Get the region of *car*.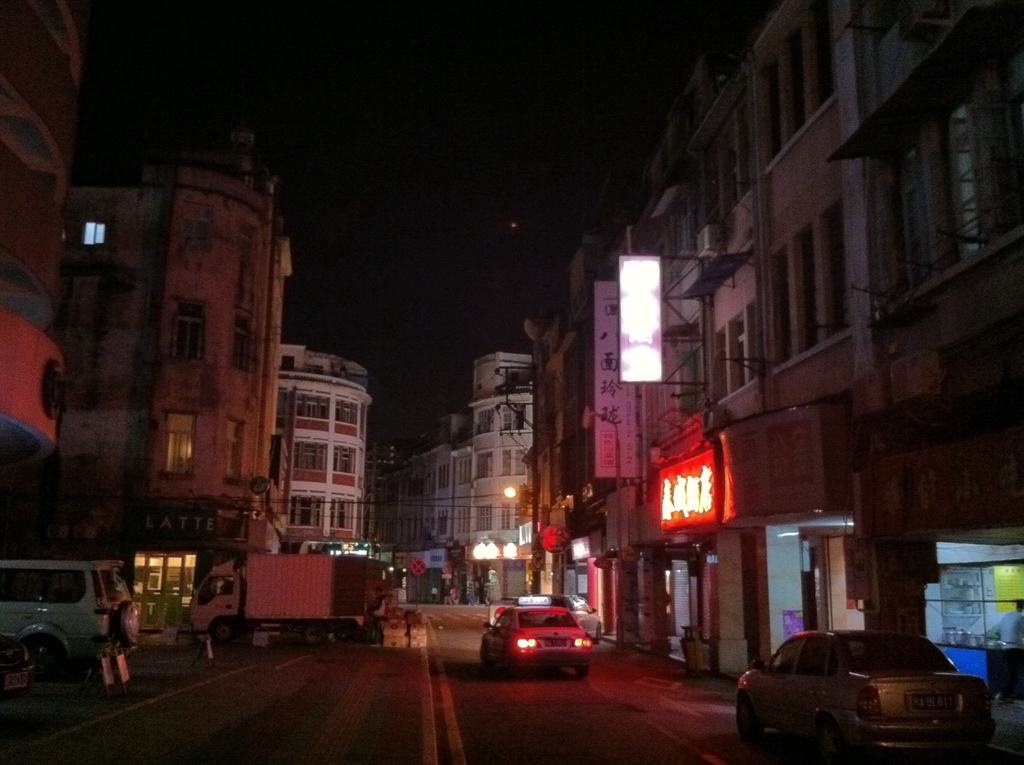
(0, 559, 139, 679).
